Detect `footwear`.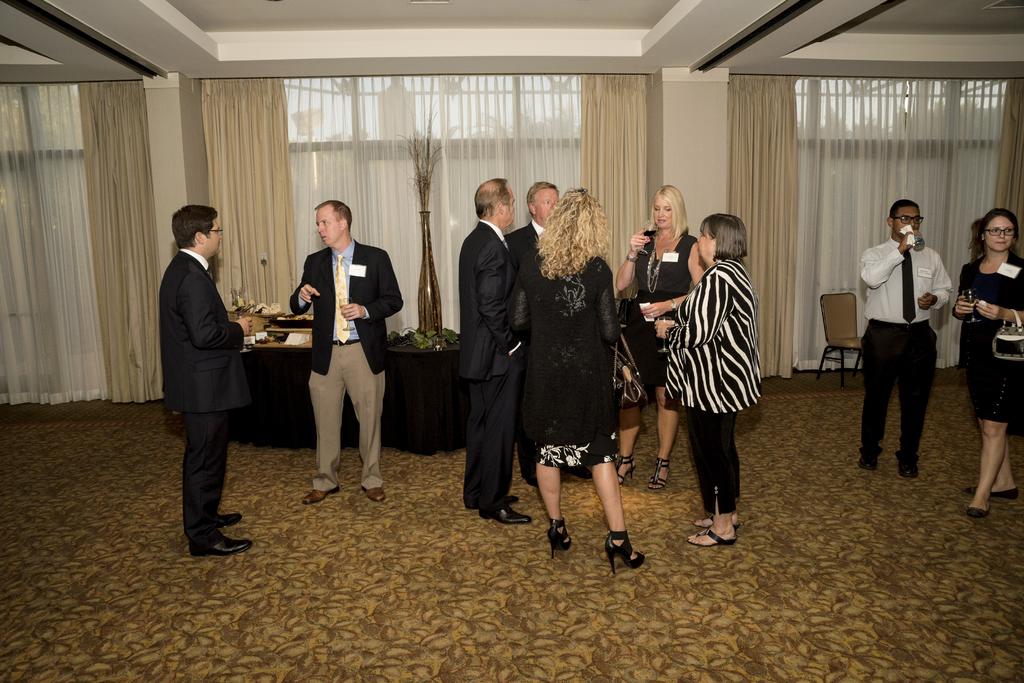
Detected at bbox(694, 513, 741, 531).
